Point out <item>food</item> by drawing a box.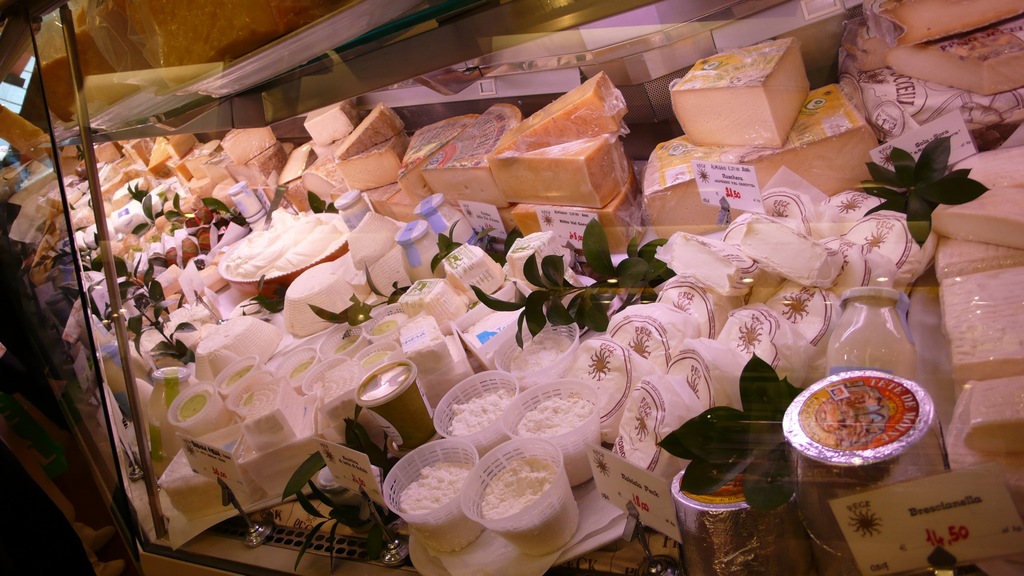
pyautogui.locateOnScreen(95, 172, 142, 209).
